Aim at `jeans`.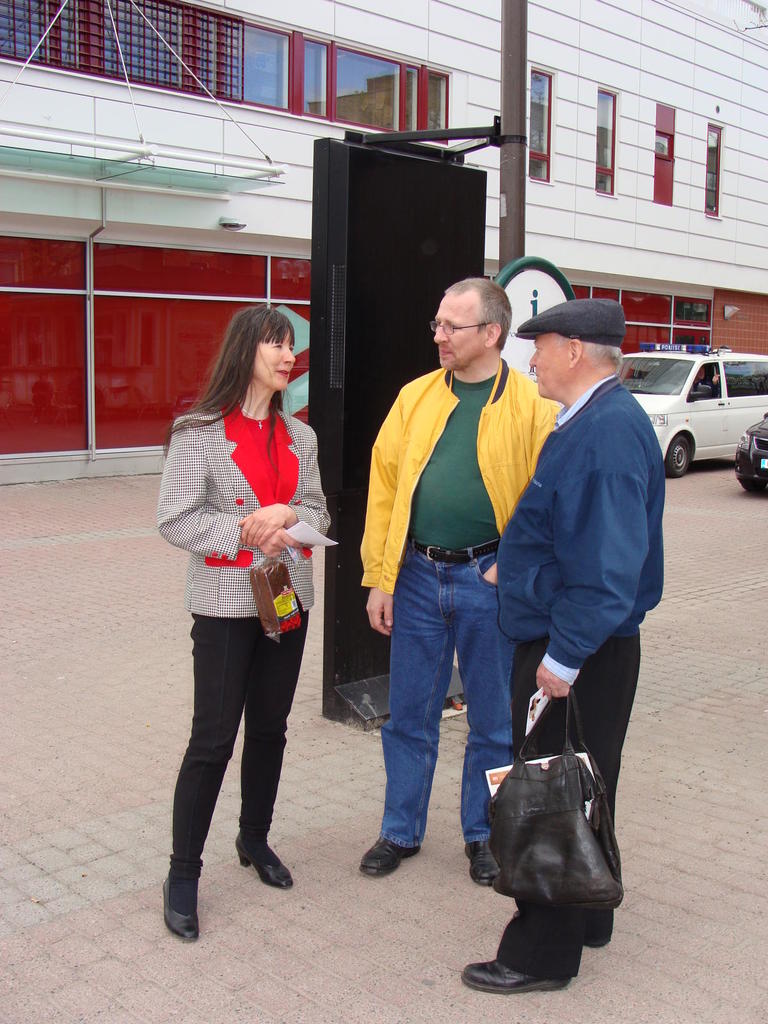
Aimed at [left=173, top=608, right=303, bottom=867].
